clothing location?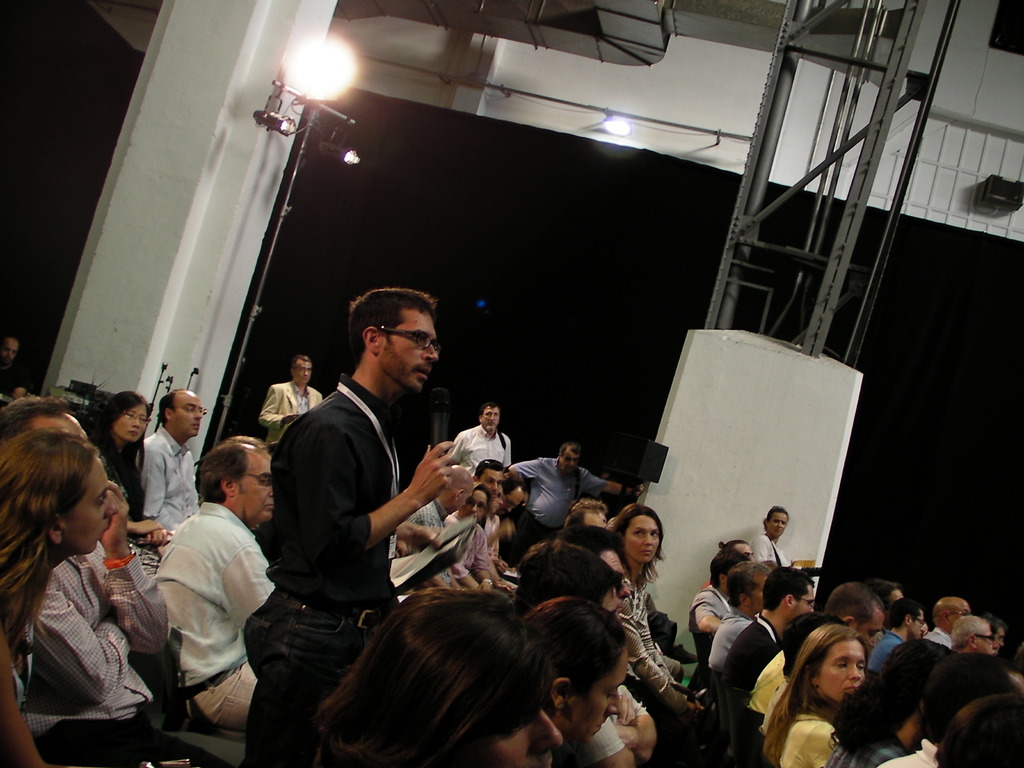
locate(506, 458, 607, 552)
